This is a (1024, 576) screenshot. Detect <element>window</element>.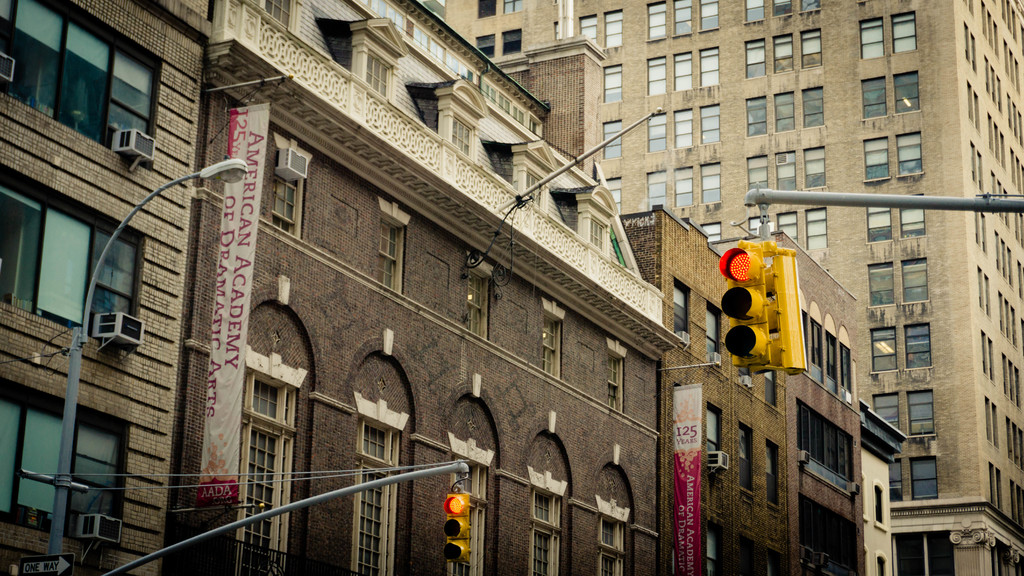
x1=601 y1=120 x2=618 y2=156.
